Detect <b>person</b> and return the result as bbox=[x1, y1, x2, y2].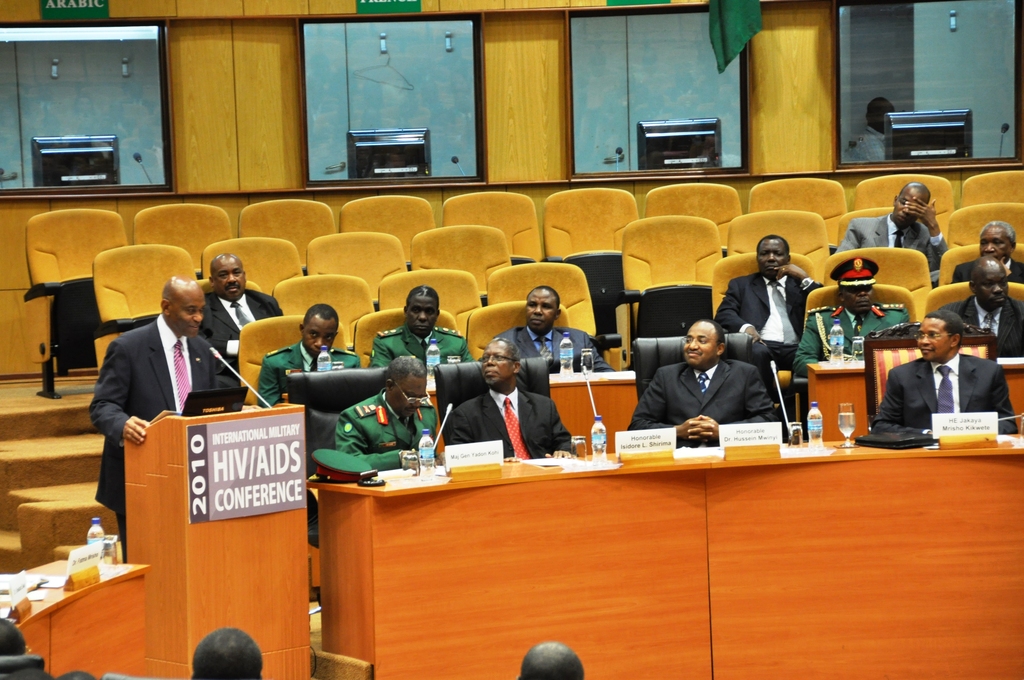
bbox=[374, 285, 478, 371].
